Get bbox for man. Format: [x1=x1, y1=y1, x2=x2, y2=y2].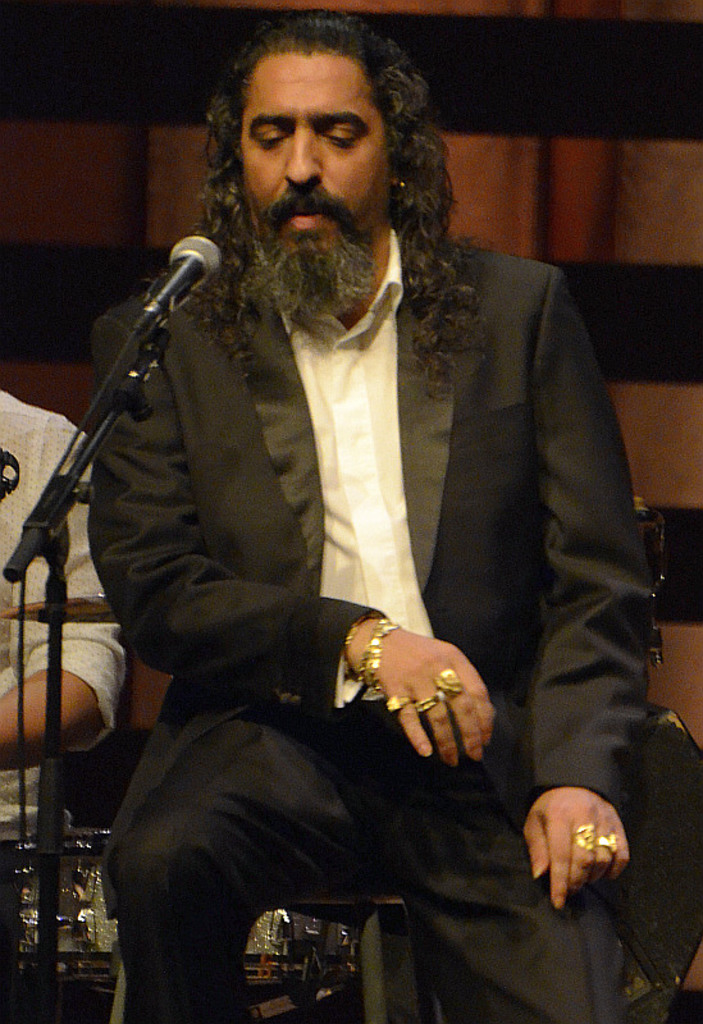
[x1=0, y1=379, x2=120, y2=927].
